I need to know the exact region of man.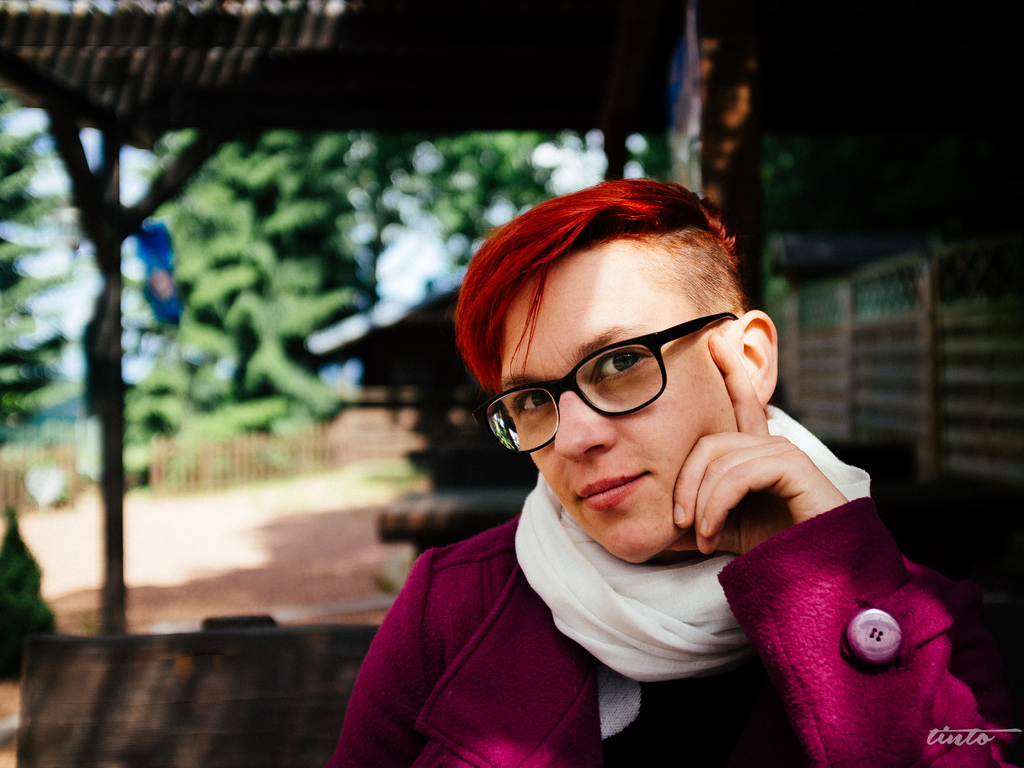
Region: x1=337 y1=179 x2=1022 y2=767.
